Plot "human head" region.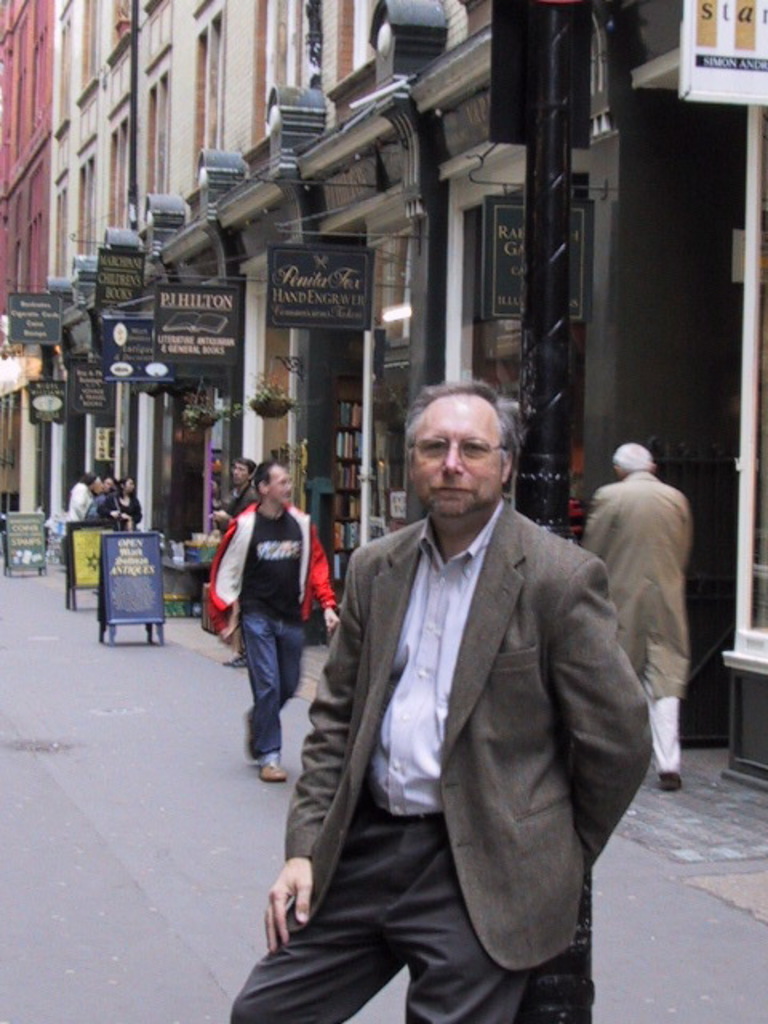
Plotted at BBox(229, 456, 253, 491).
